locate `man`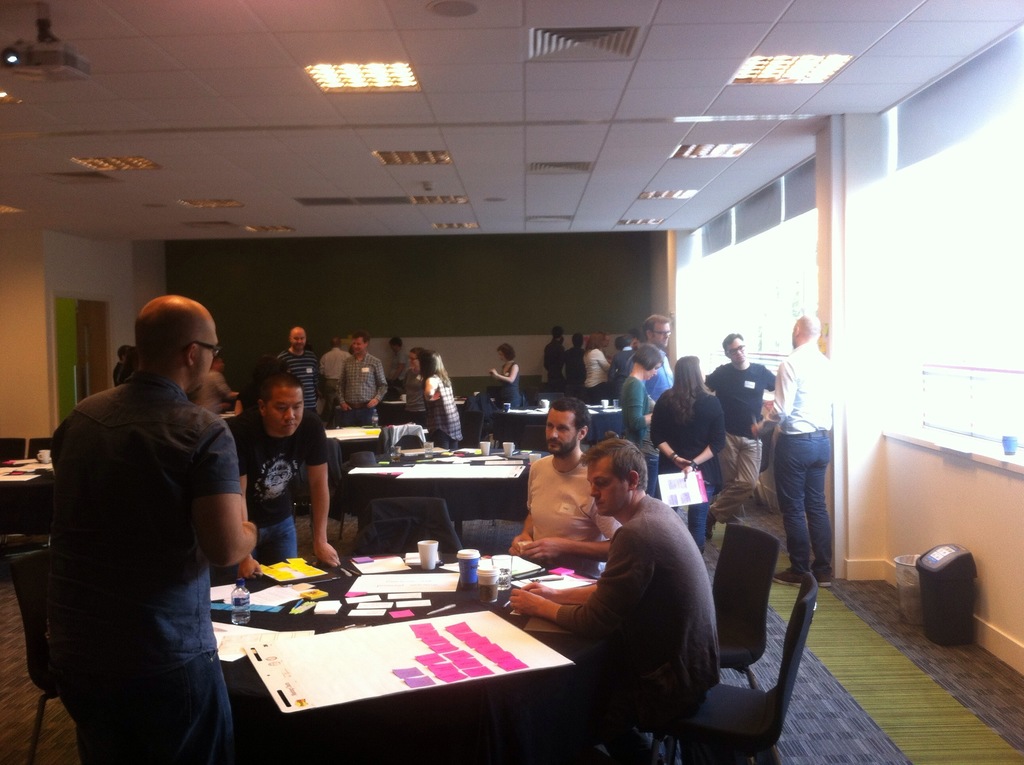
locate(118, 343, 131, 387)
